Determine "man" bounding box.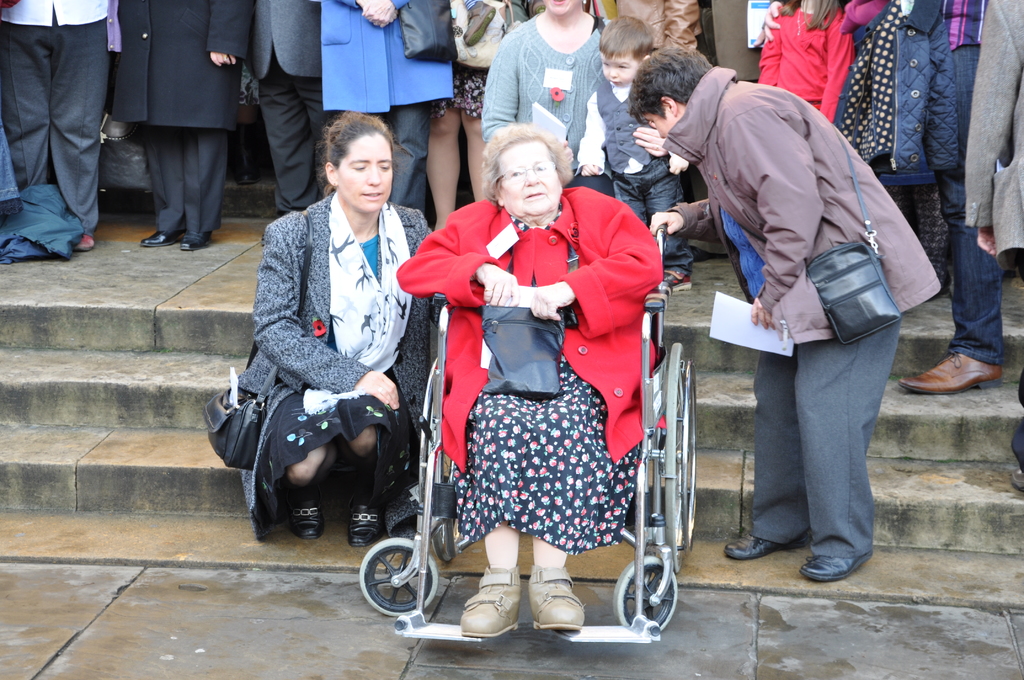
Determined: x1=119 y1=0 x2=259 y2=255.
